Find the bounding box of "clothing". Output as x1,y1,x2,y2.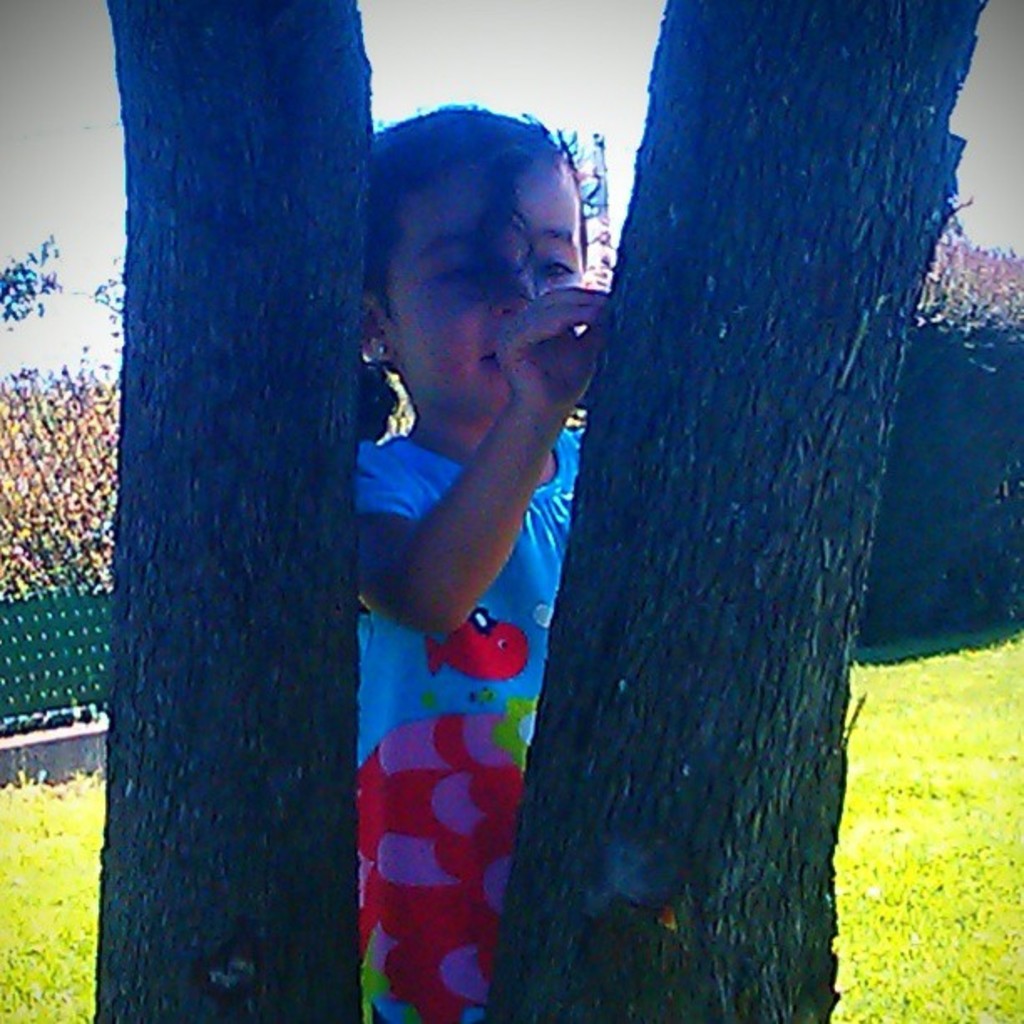
331,214,606,959.
